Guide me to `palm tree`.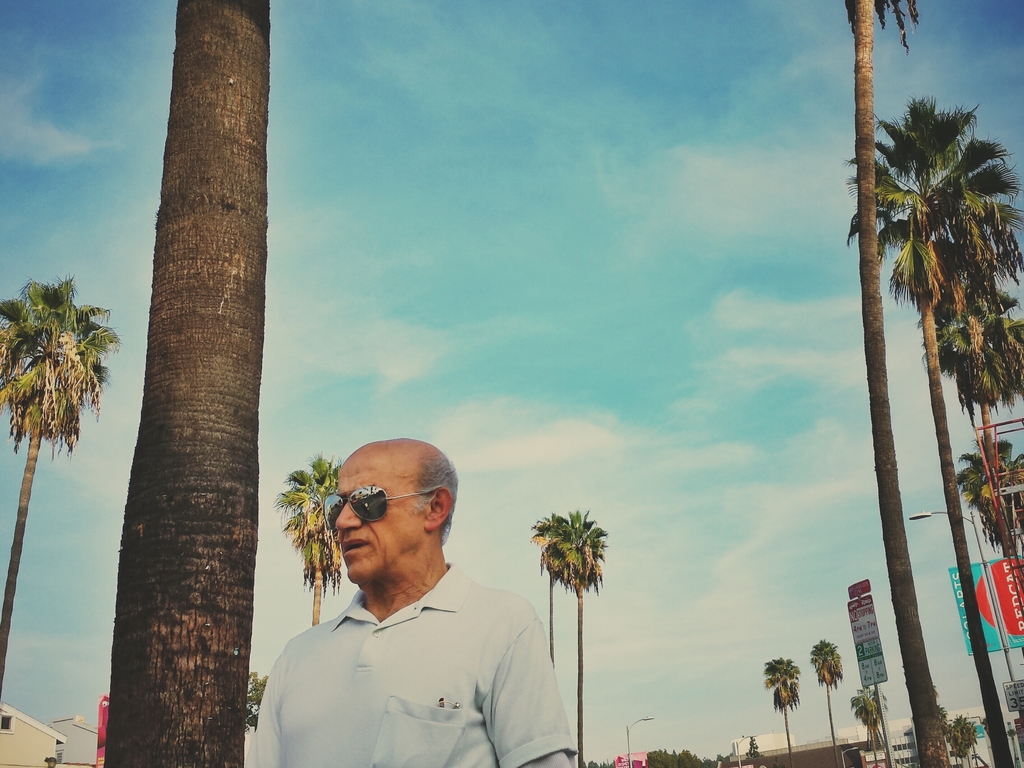
Guidance: (left=847, top=685, right=887, bottom=767).
